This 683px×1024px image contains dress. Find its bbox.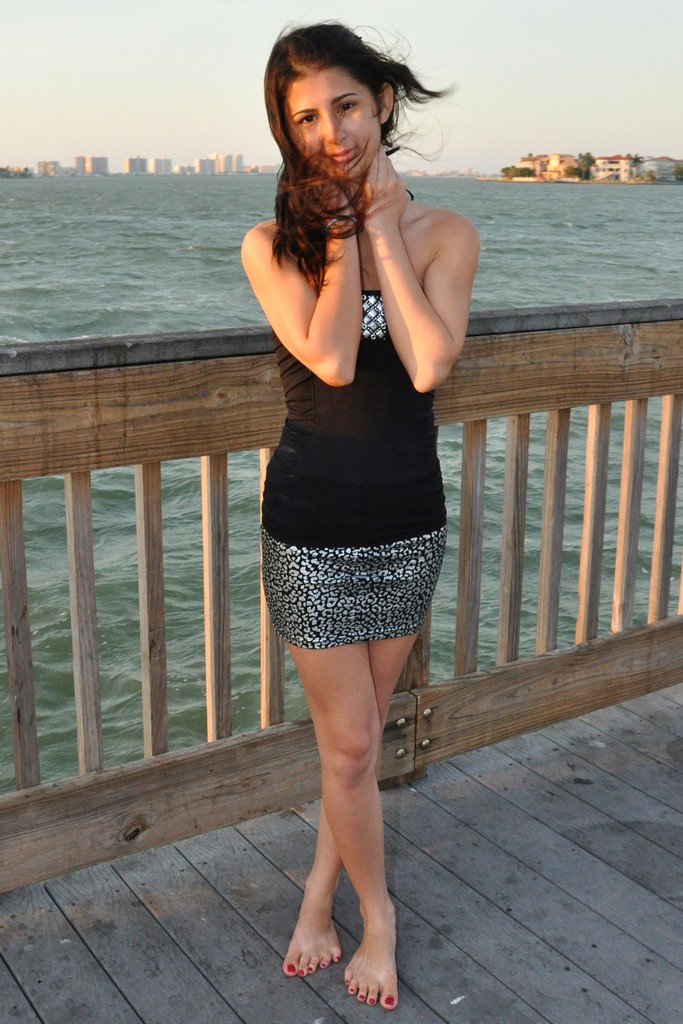
[left=260, top=284, right=456, bottom=659].
